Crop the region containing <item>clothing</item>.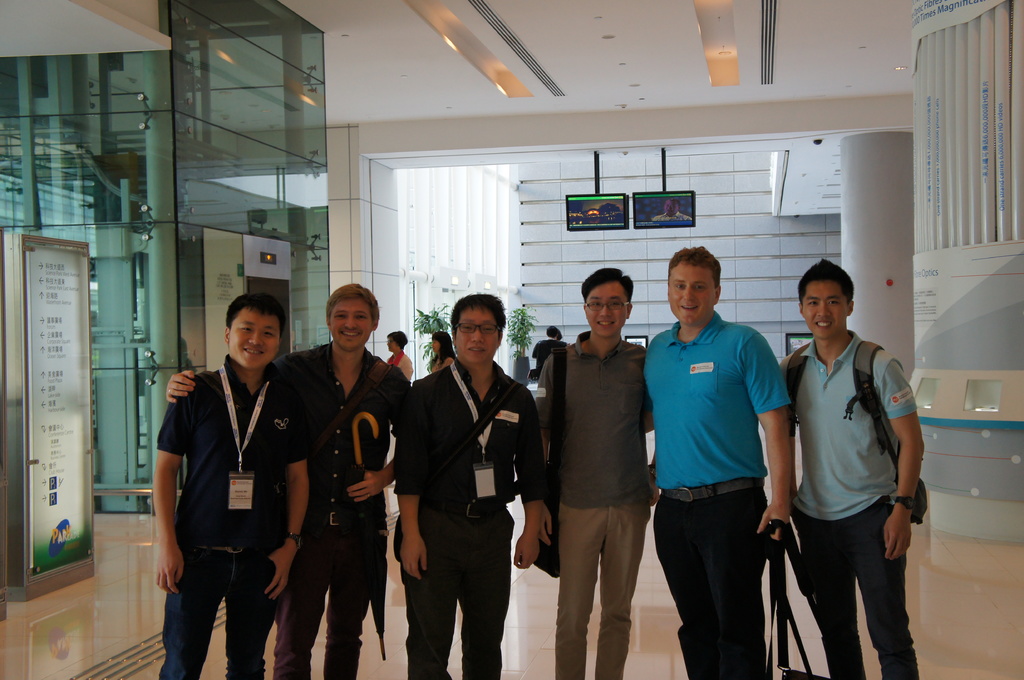
Crop region: box(782, 292, 935, 674).
